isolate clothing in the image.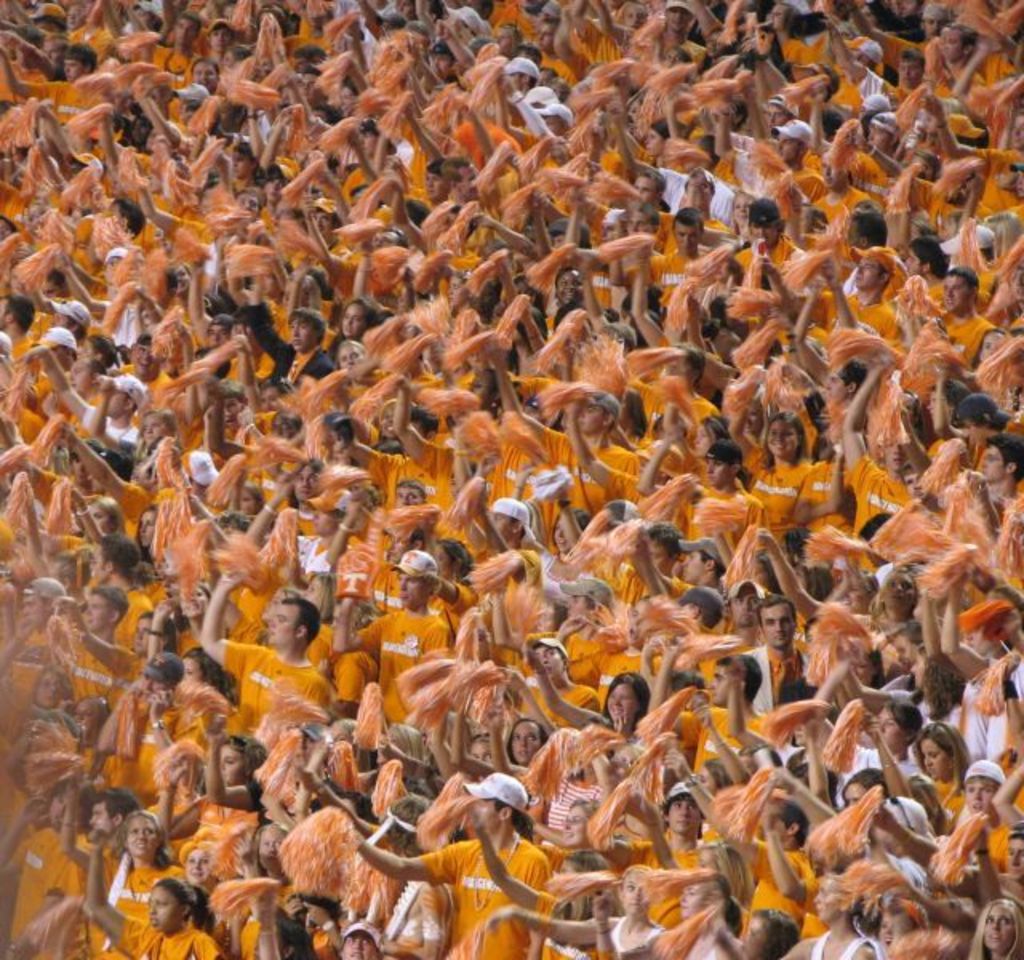
Isolated region: pyautogui.locateOnScreen(104, 590, 155, 658).
